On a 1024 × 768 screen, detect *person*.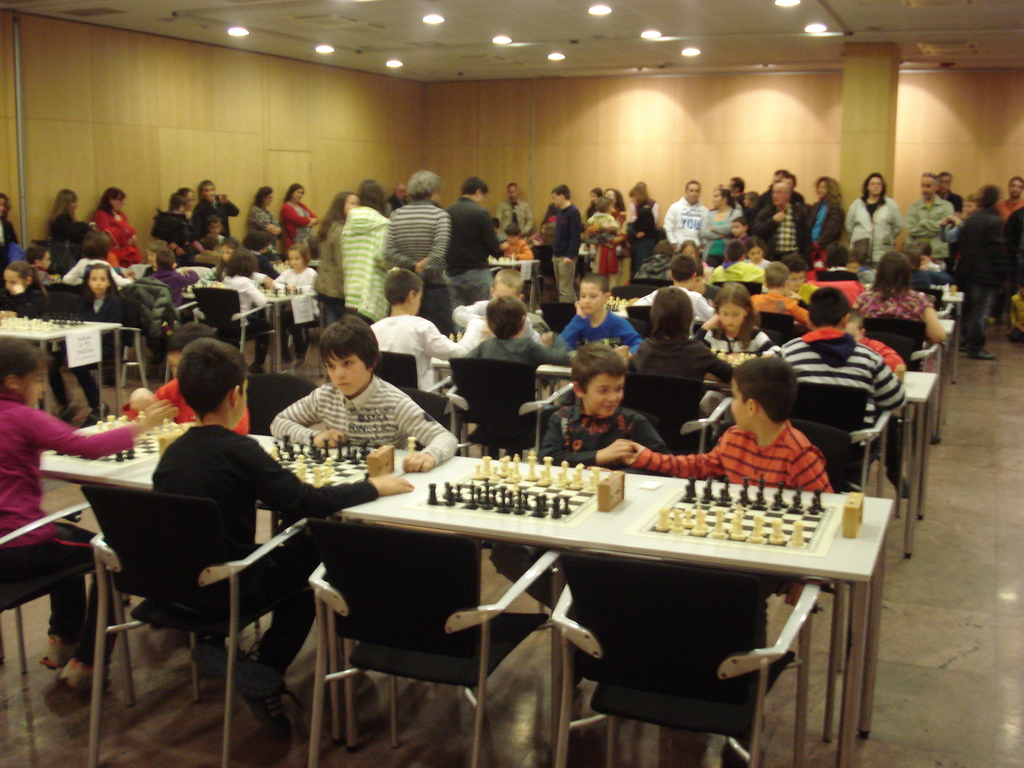
<bbox>266, 313, 464, 472</bbox>.
